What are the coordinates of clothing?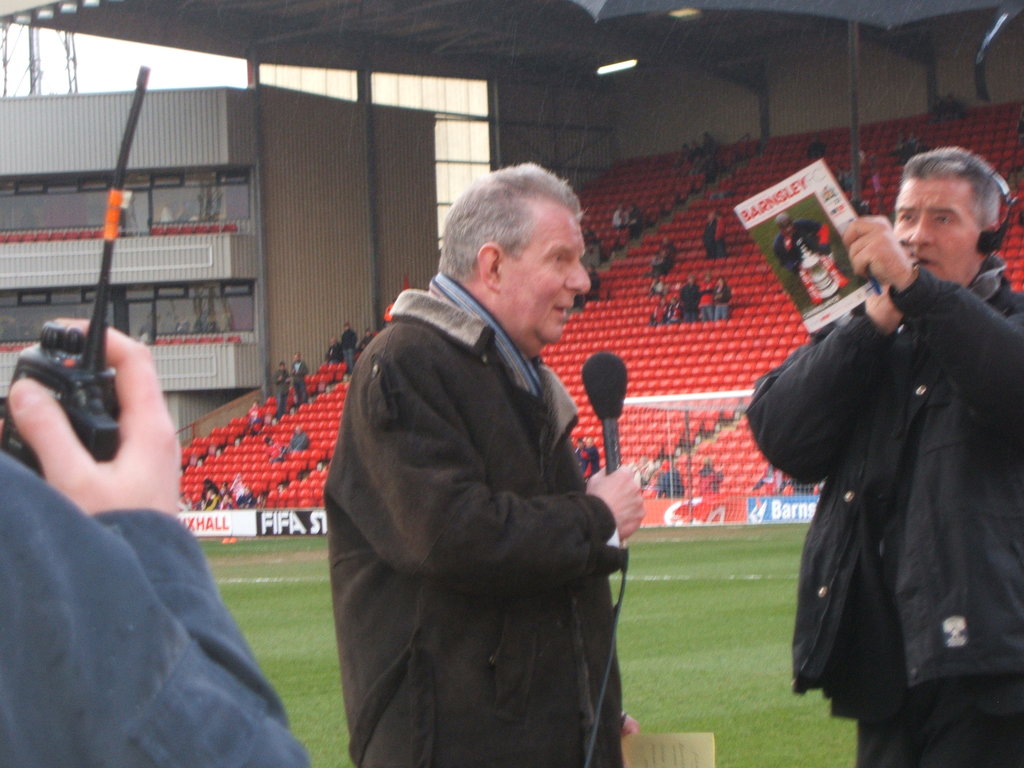
bbox(697, 216, 728, 258).
